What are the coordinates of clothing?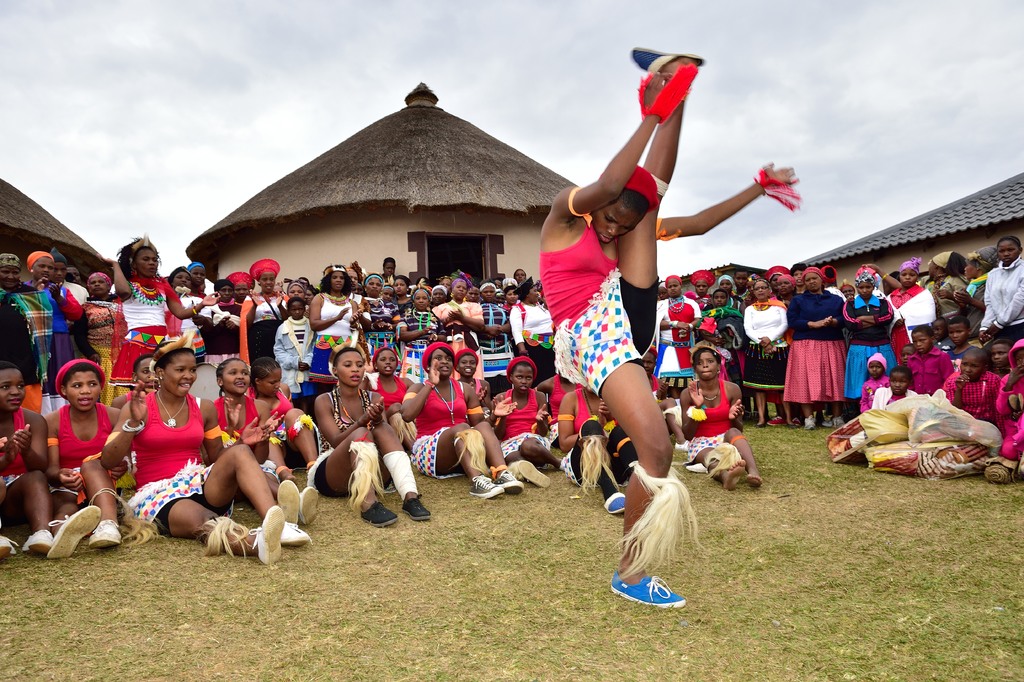
[x1=505, y1=300, x2=559, y2=381].
